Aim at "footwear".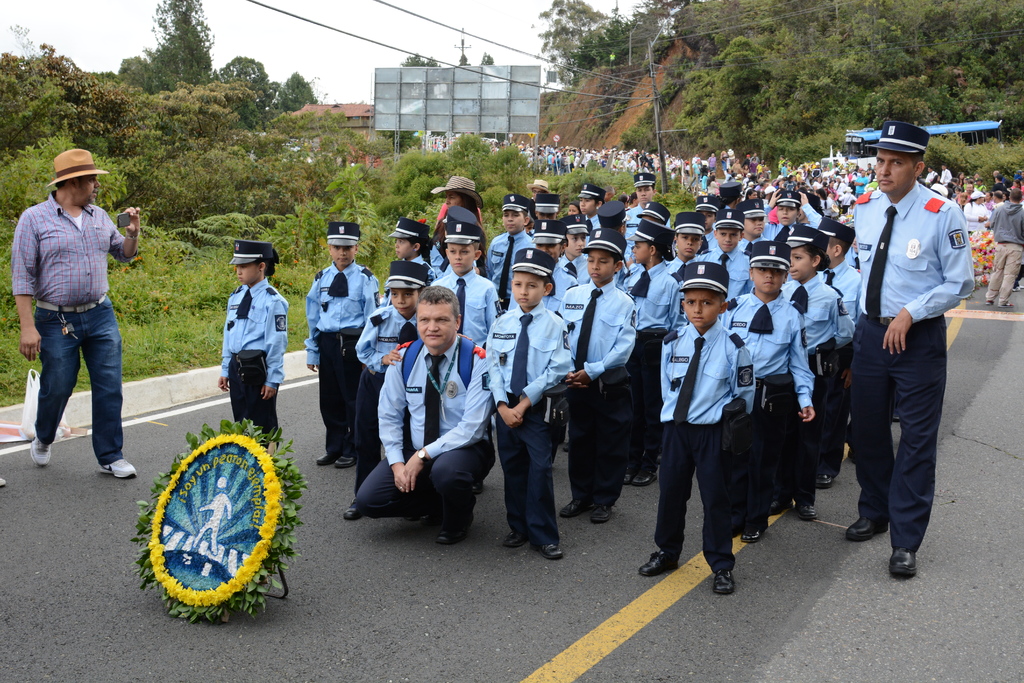
Aimed at left=589, top=500, right=613, bottom=523.
